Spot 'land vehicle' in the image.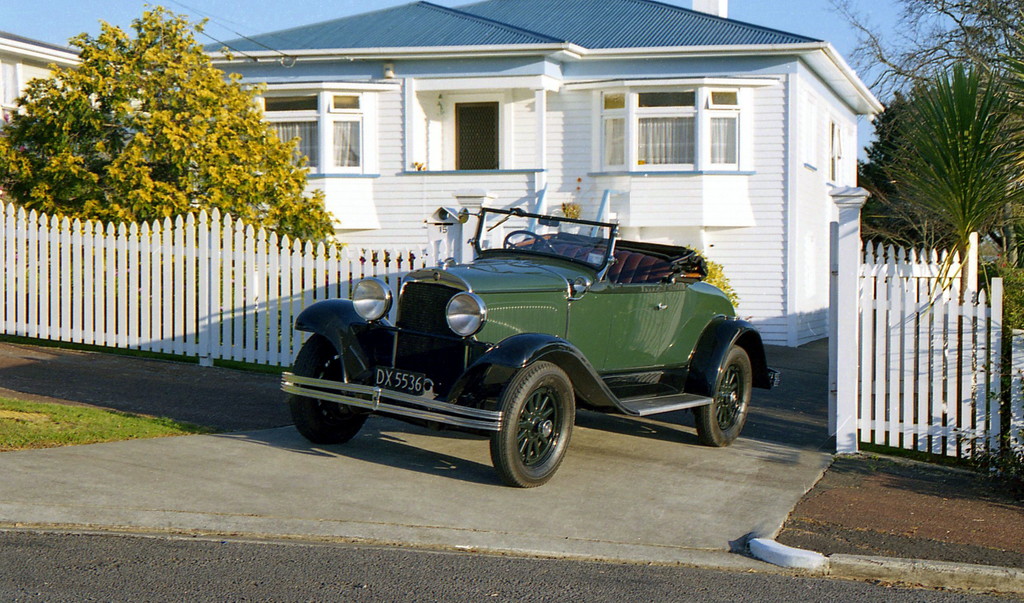
'land vehicle' found at (left=282, top=185, right=756, bottom=494).
